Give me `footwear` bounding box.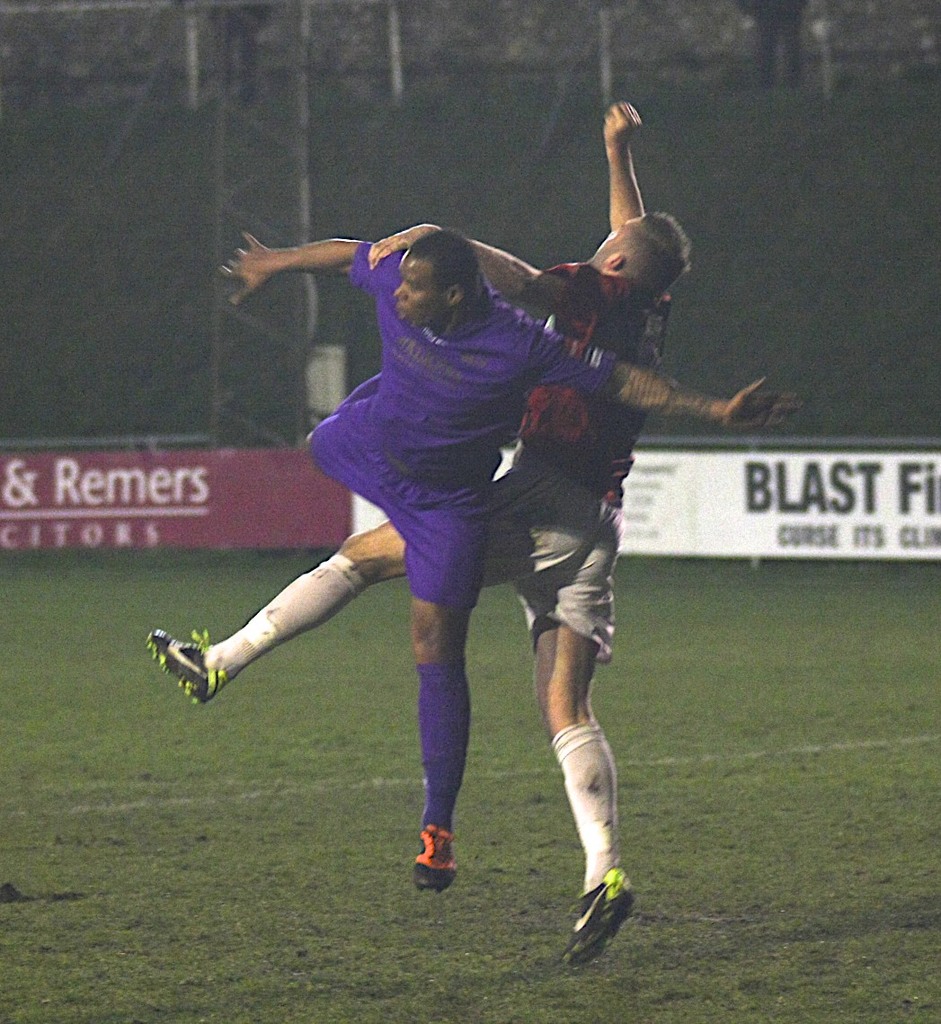
x1=410, y1=824, x2=459, y2=893.
